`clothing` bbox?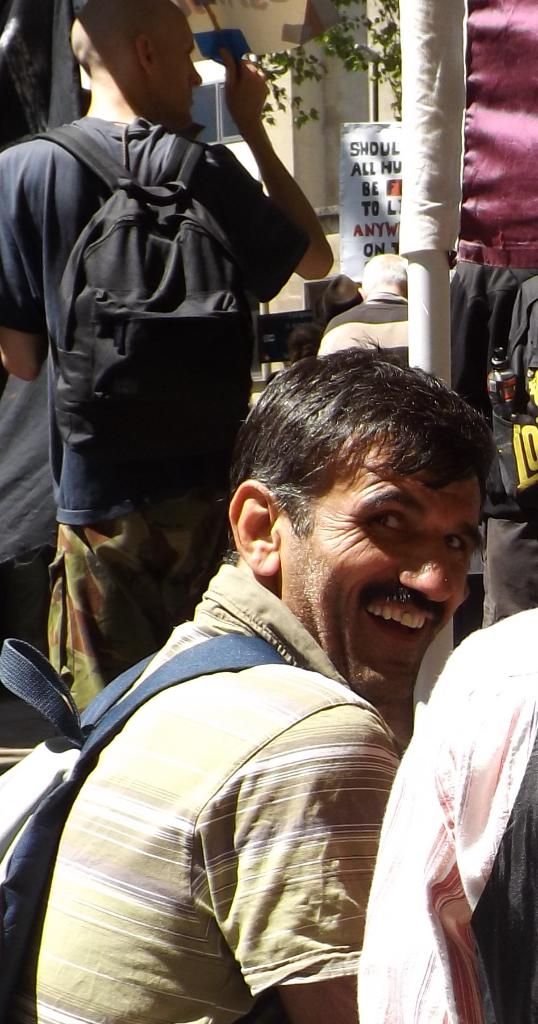
(324,293,426,363)
